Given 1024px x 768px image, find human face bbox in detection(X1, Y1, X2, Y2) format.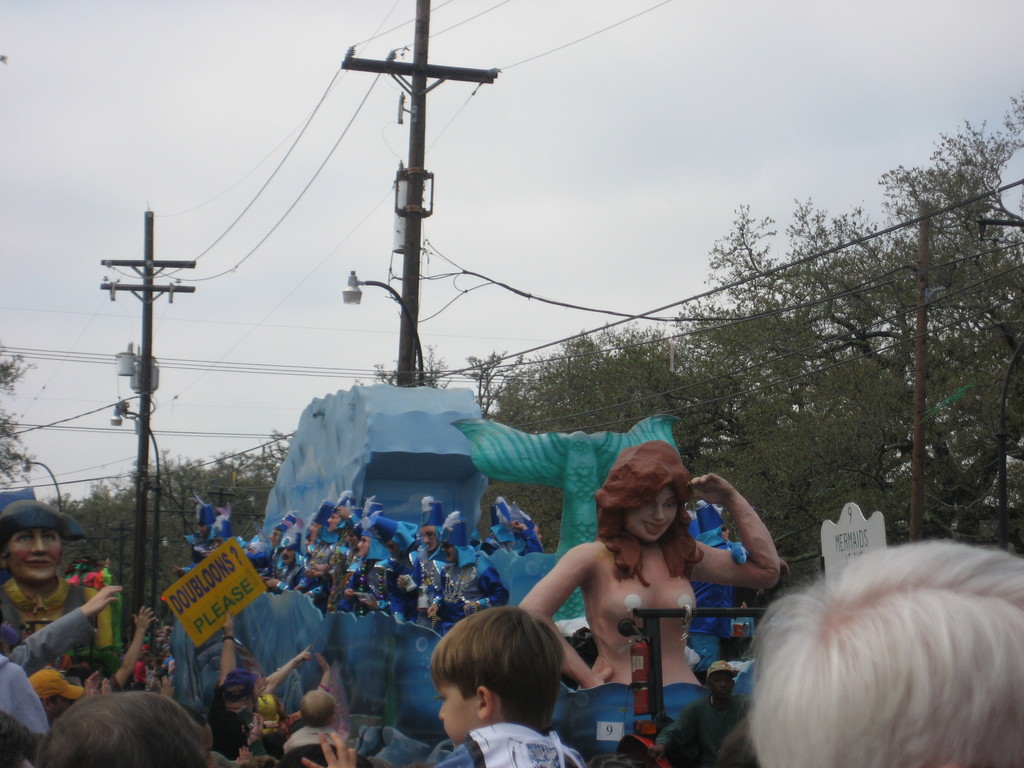
detection(383, 538, 401, 558).
